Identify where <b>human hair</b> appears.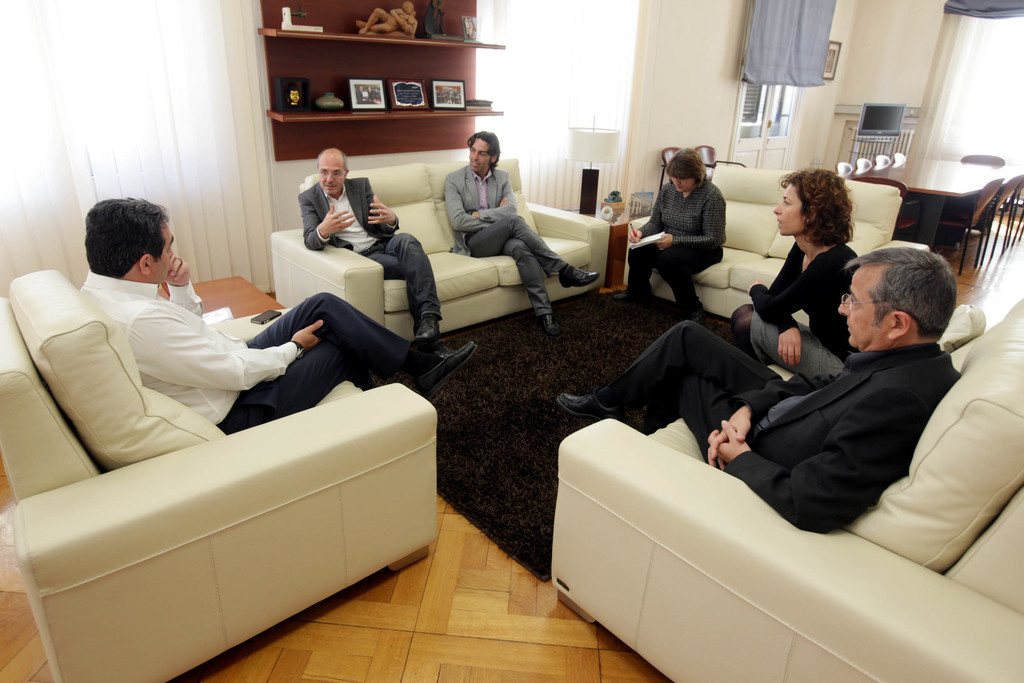
Appears at (left=82, top=186, right=169, bottom=281).
